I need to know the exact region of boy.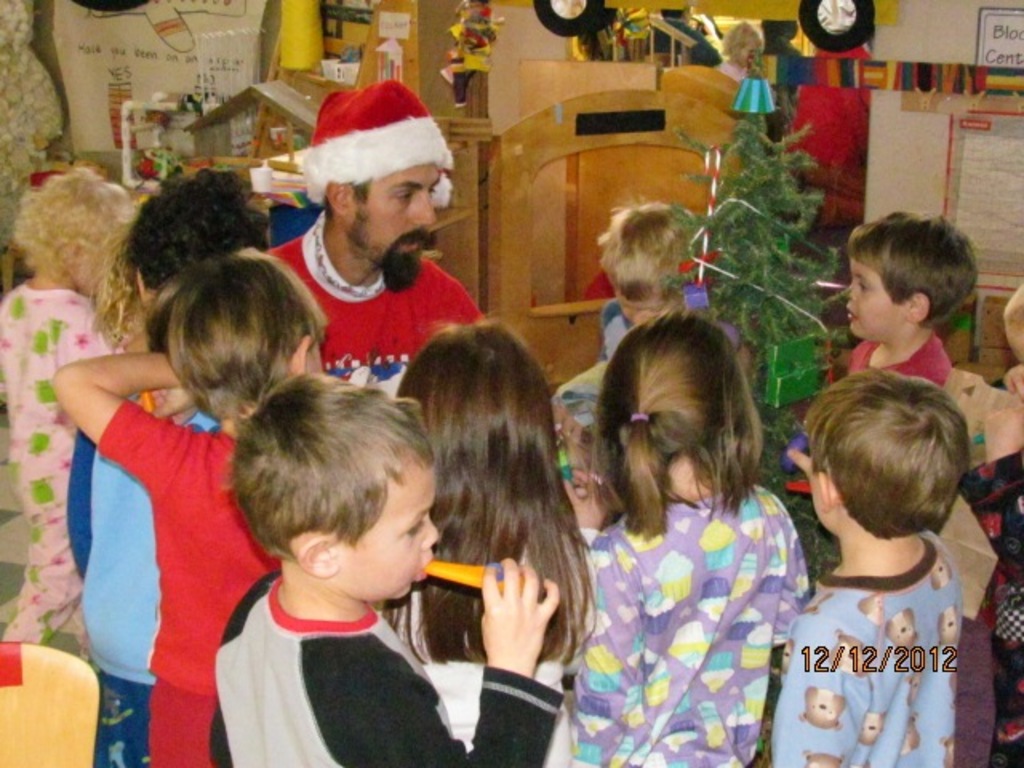
Region: bbox=(198, 362, 578, 765).
